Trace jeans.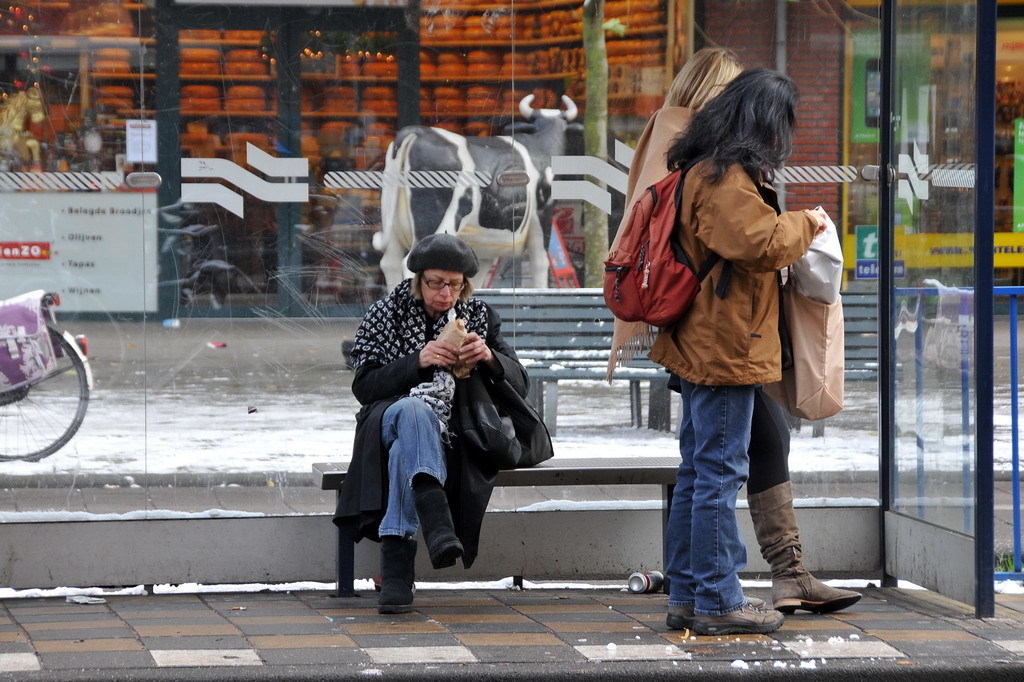
Traced to crop(673, 365, 793, 633).
